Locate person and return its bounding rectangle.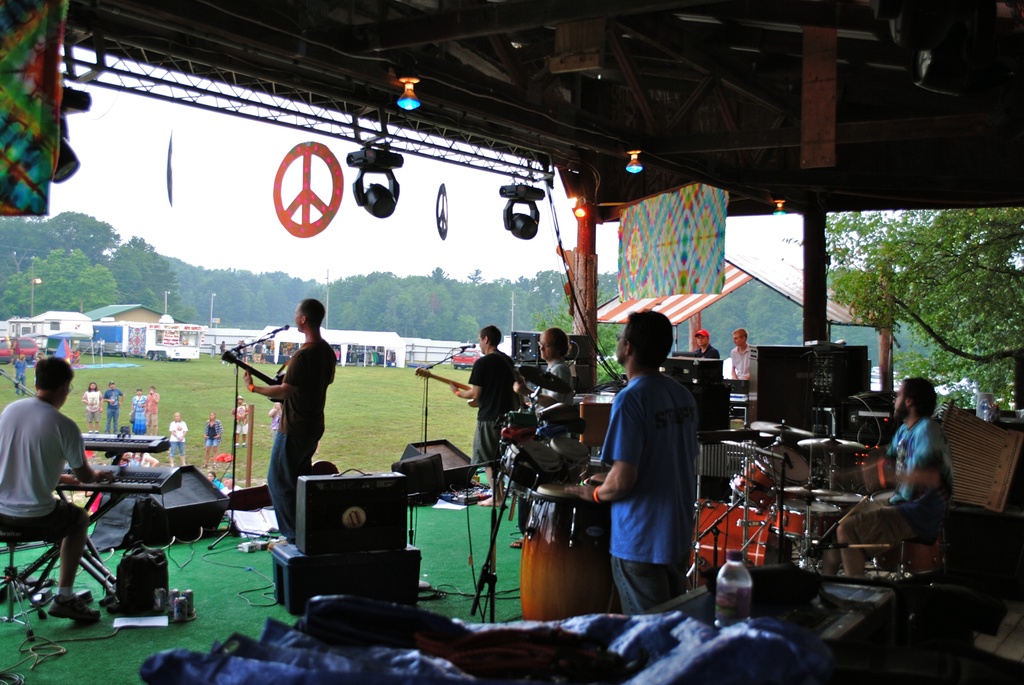
pyautogui.locateOnScreen(566, 312, 698, 615).
